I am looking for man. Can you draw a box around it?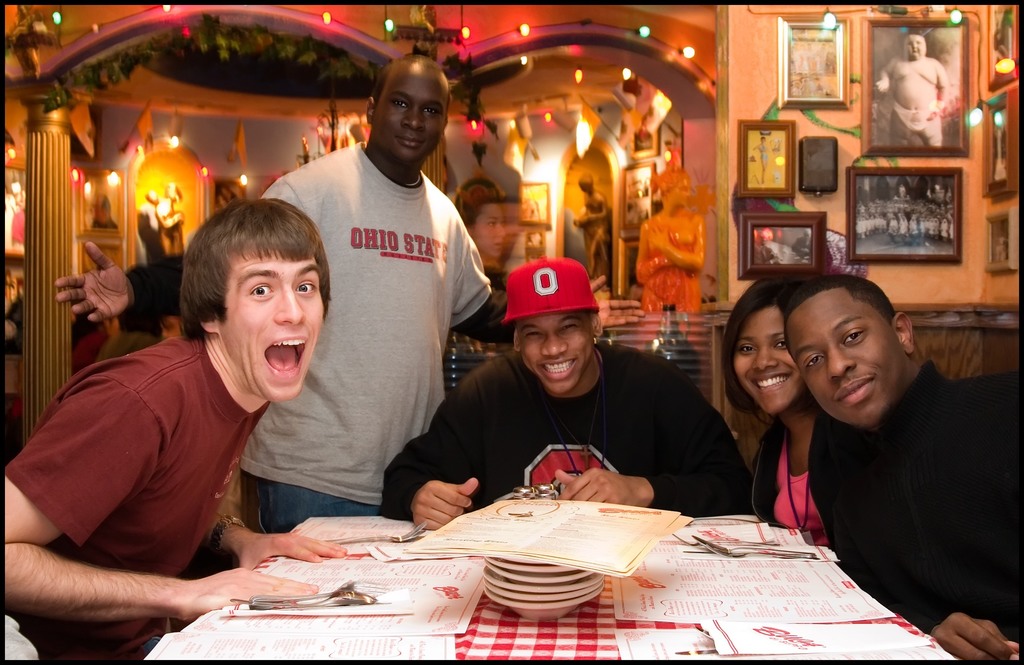
Sure, the bounding box is <region>877, 37, 955, 148</region>.
